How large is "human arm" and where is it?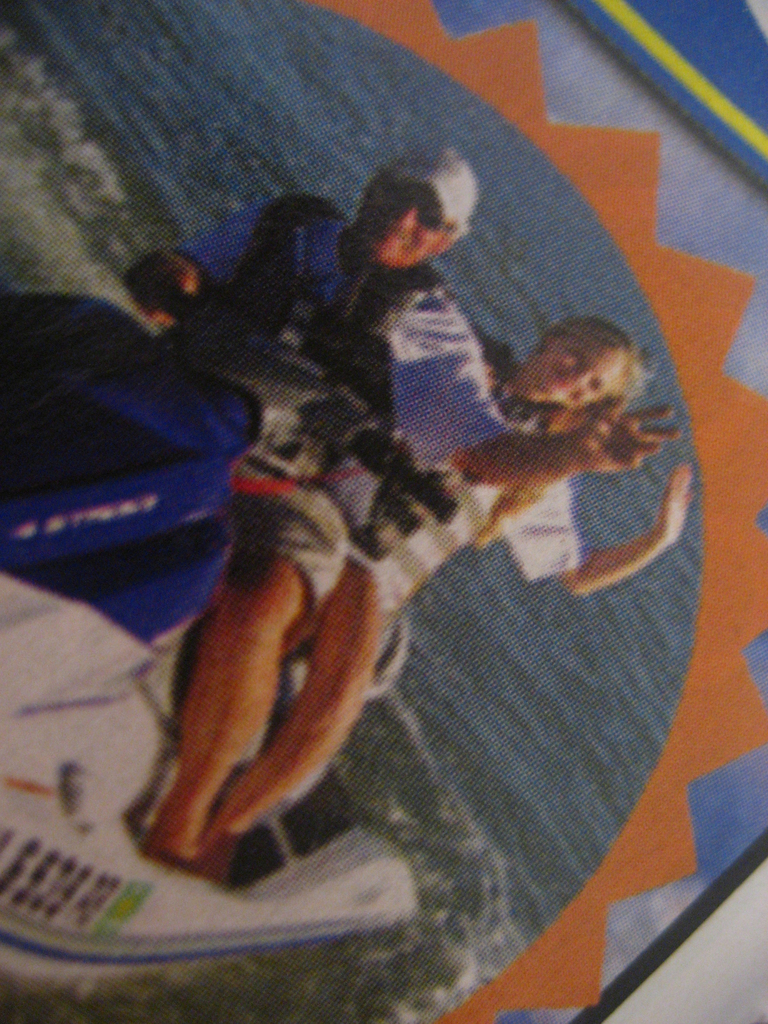
Bounding box: rect(538, 454, 711, 615).
